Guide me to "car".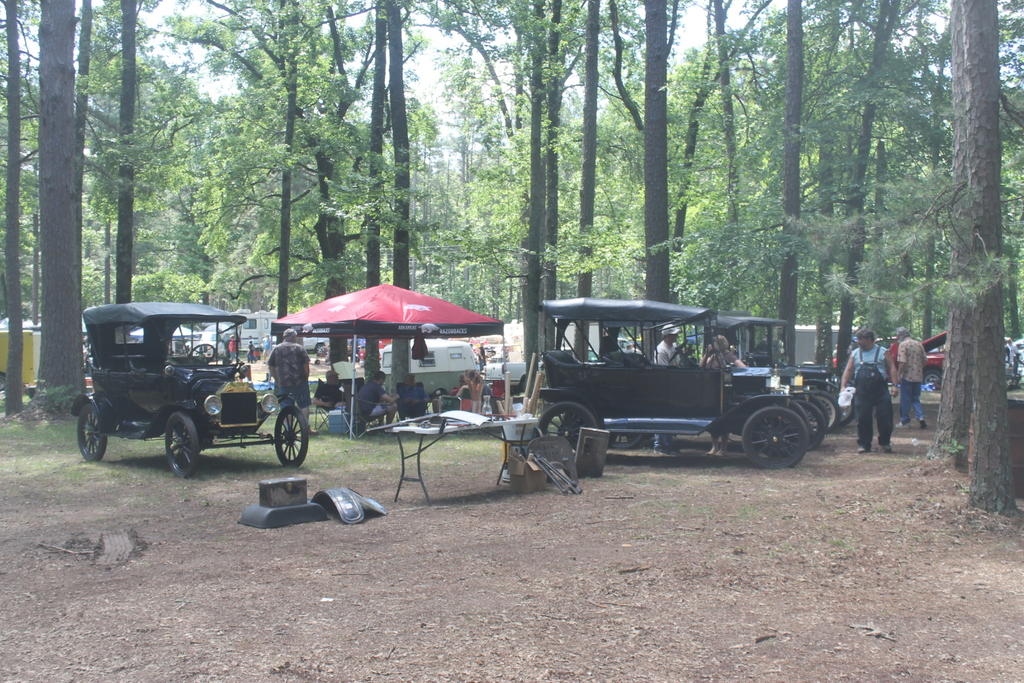
Guidance: [884, 333, 1020, 391].
